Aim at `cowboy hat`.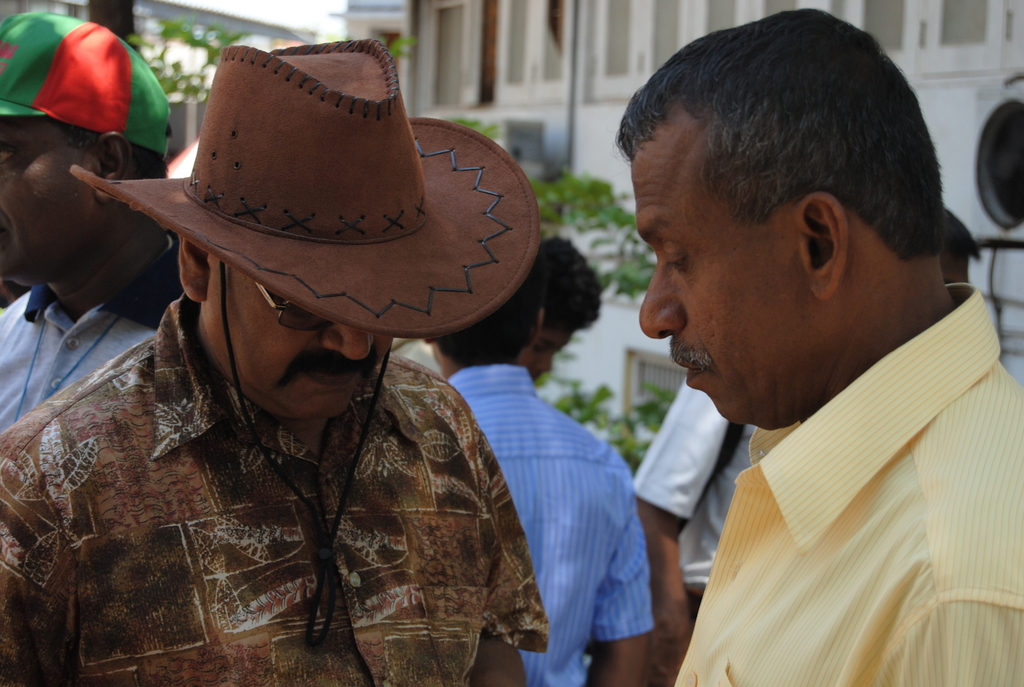
Aimed at detection(72, 32, 529, 640).
